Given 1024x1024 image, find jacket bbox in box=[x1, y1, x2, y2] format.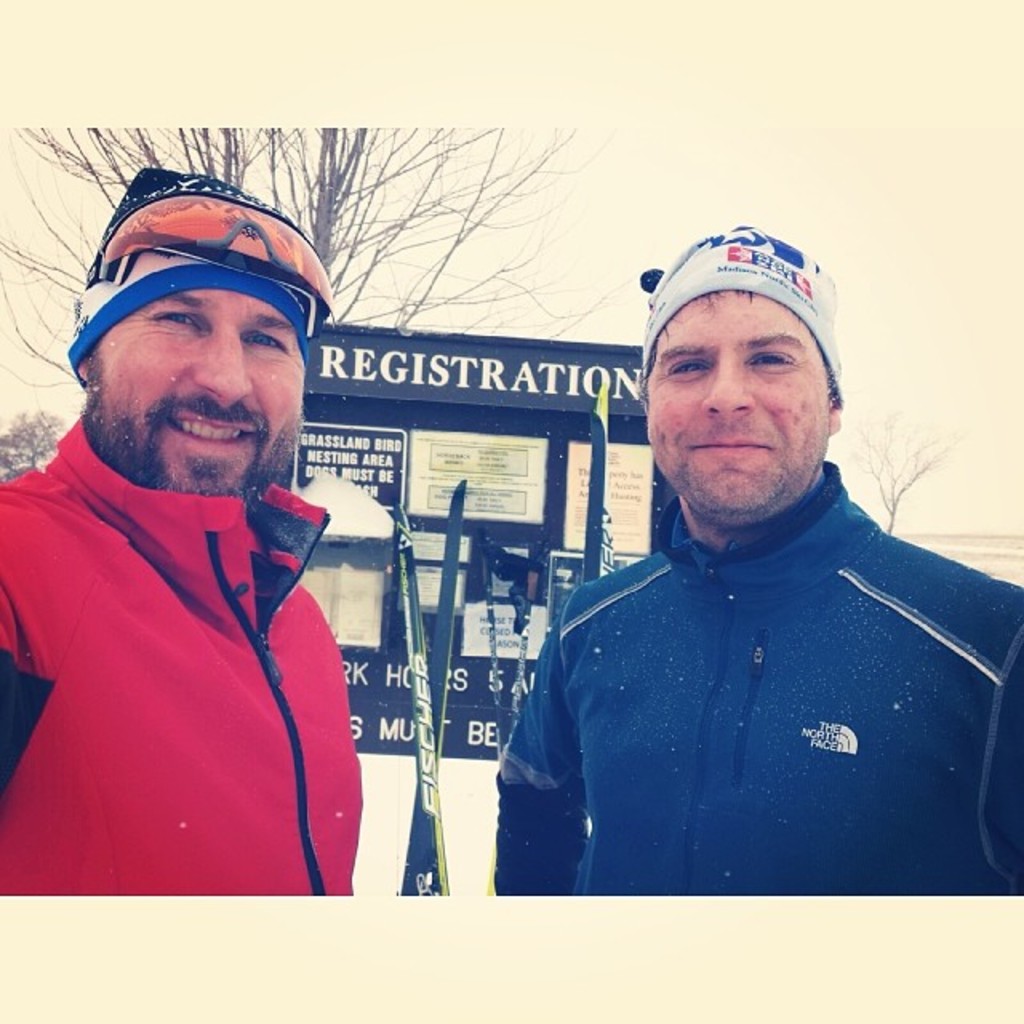
box=[0, 336, 432, 925].
